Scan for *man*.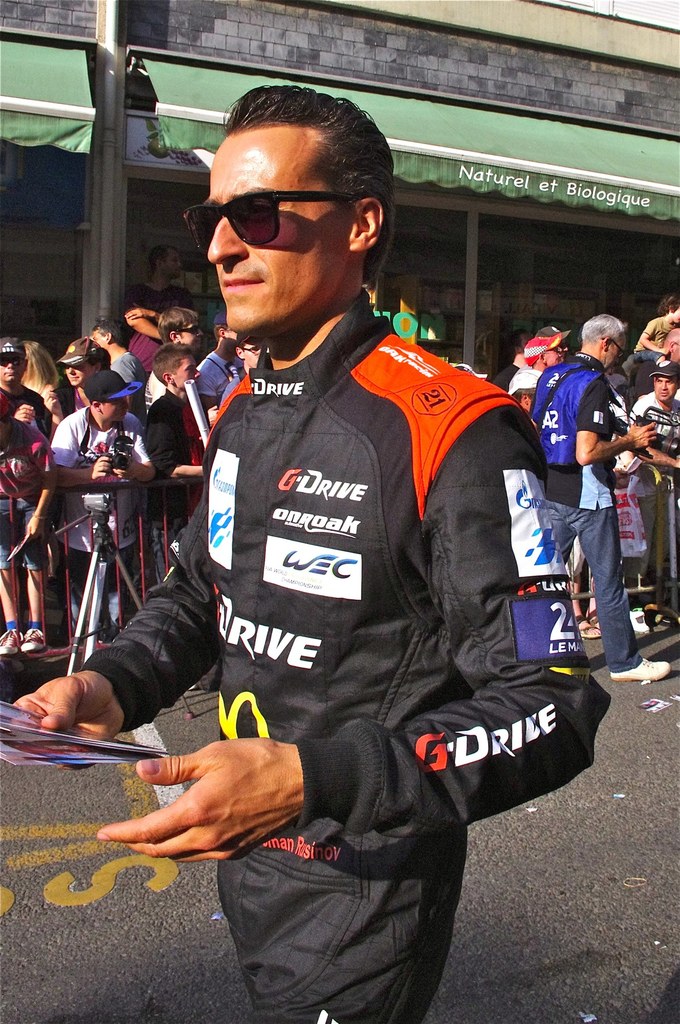
Scan result: (left=194, top=314, right=245, bottom=412).
